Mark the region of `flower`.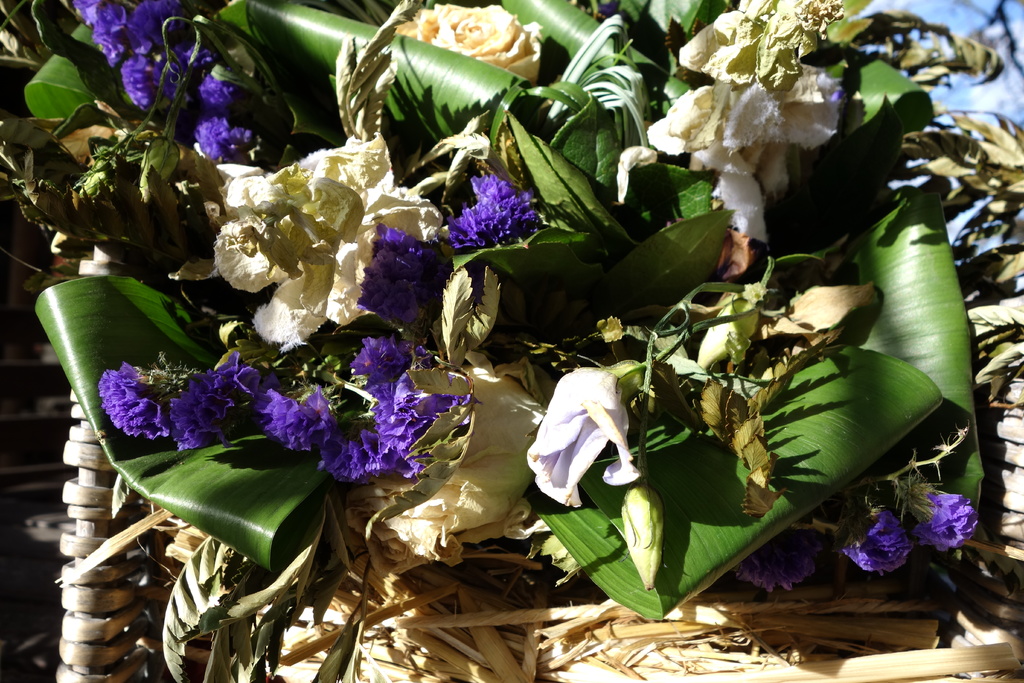
Region: bbox(540, 371, 649, 509).
